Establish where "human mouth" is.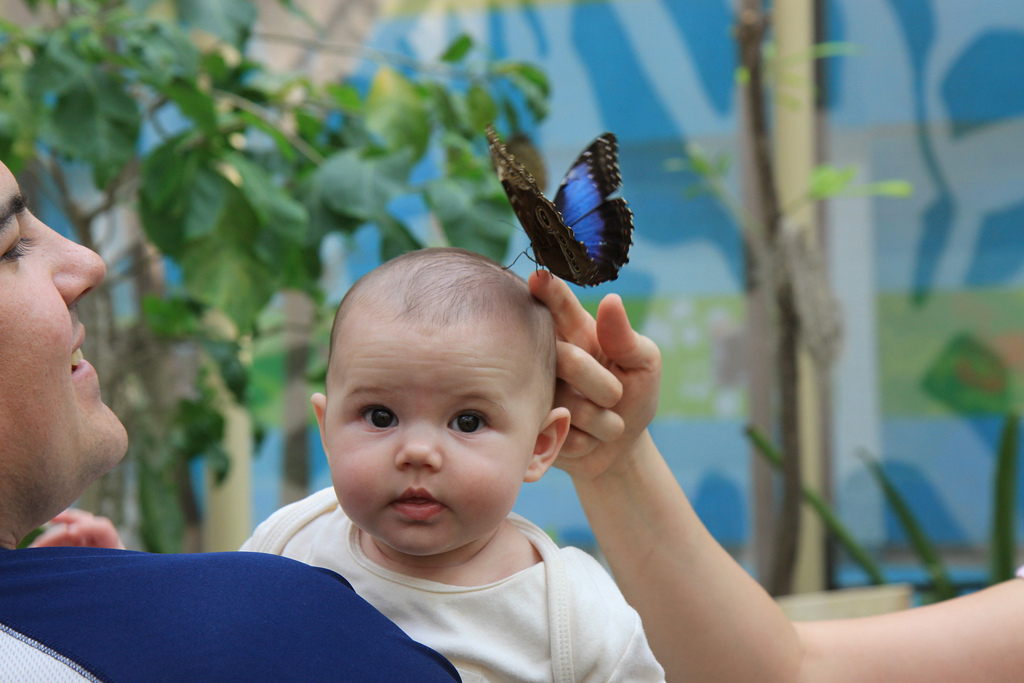
Established at select_region(390, 486, 449, 522).
